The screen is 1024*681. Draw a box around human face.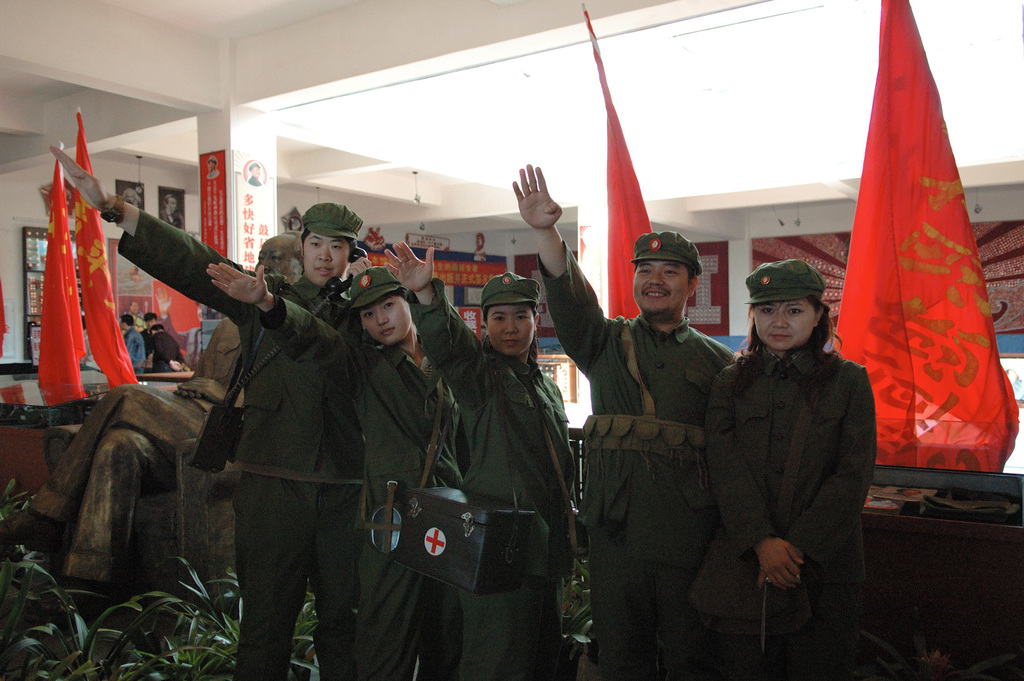
l=257, t=239, r=309, b=283.
